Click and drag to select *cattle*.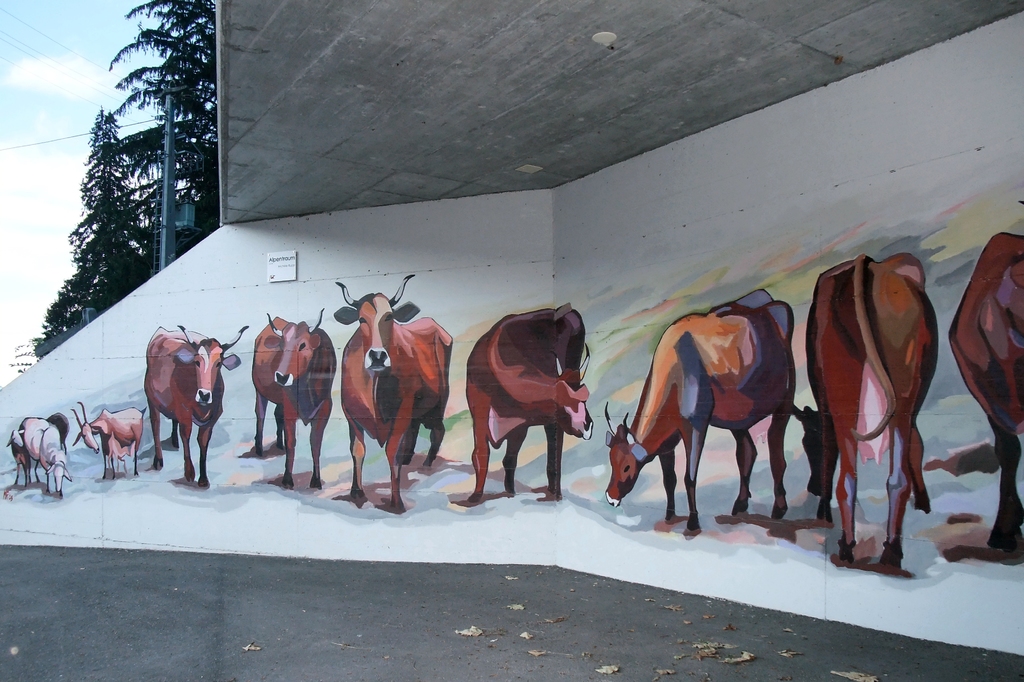
Selection: pyautogui.locateOnScreen(336, 276, 454, 514).
